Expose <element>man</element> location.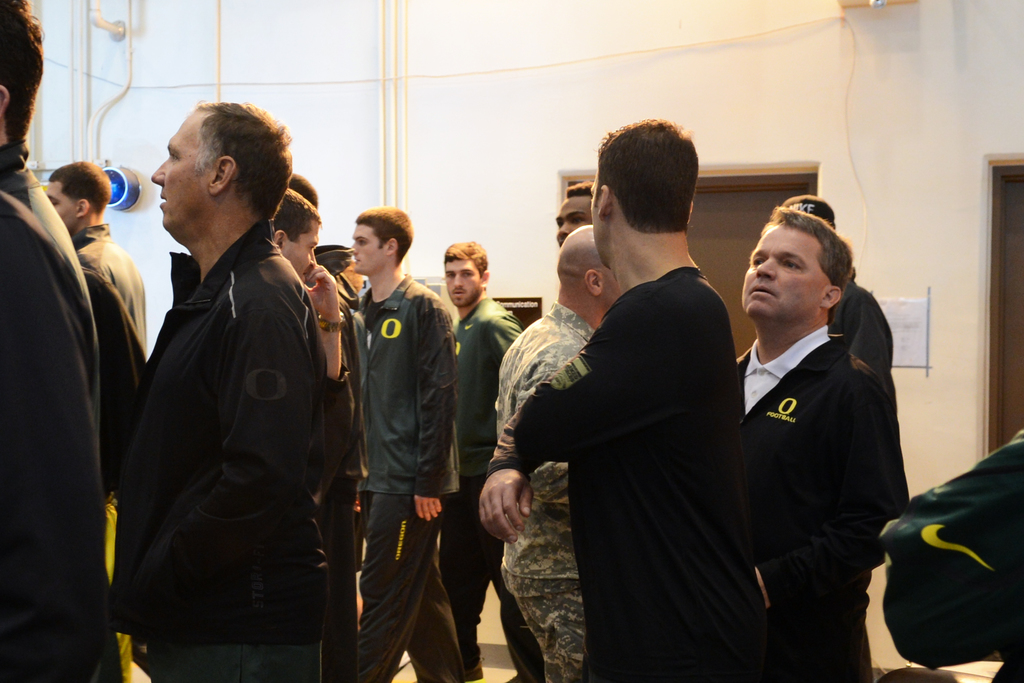
Exposed at [x1=109, y1=103, x2=325, y2=682].
